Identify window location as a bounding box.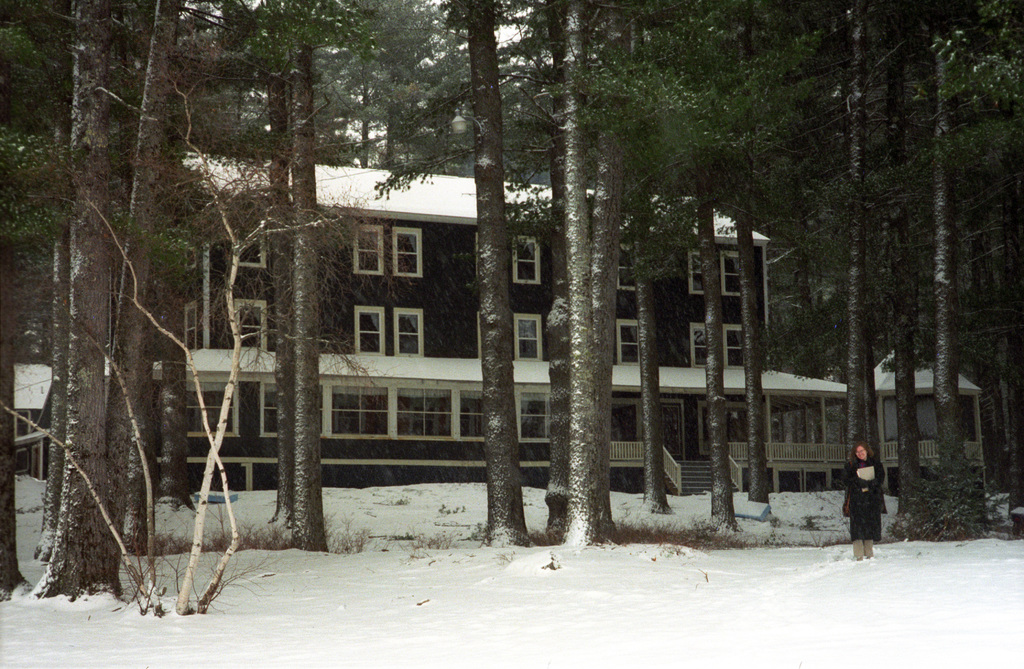
[left=326, top=383, right=385, bottom=436].
